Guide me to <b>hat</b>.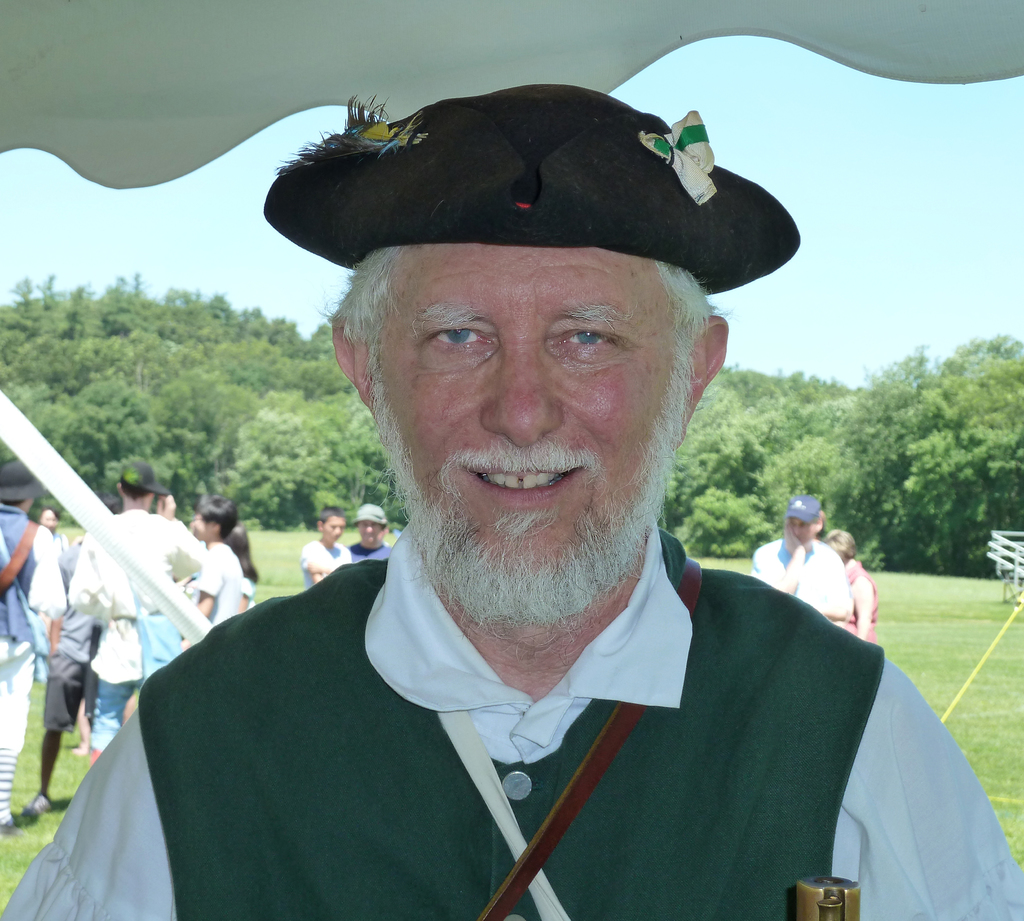
Guidance: 259 83 798 293.
